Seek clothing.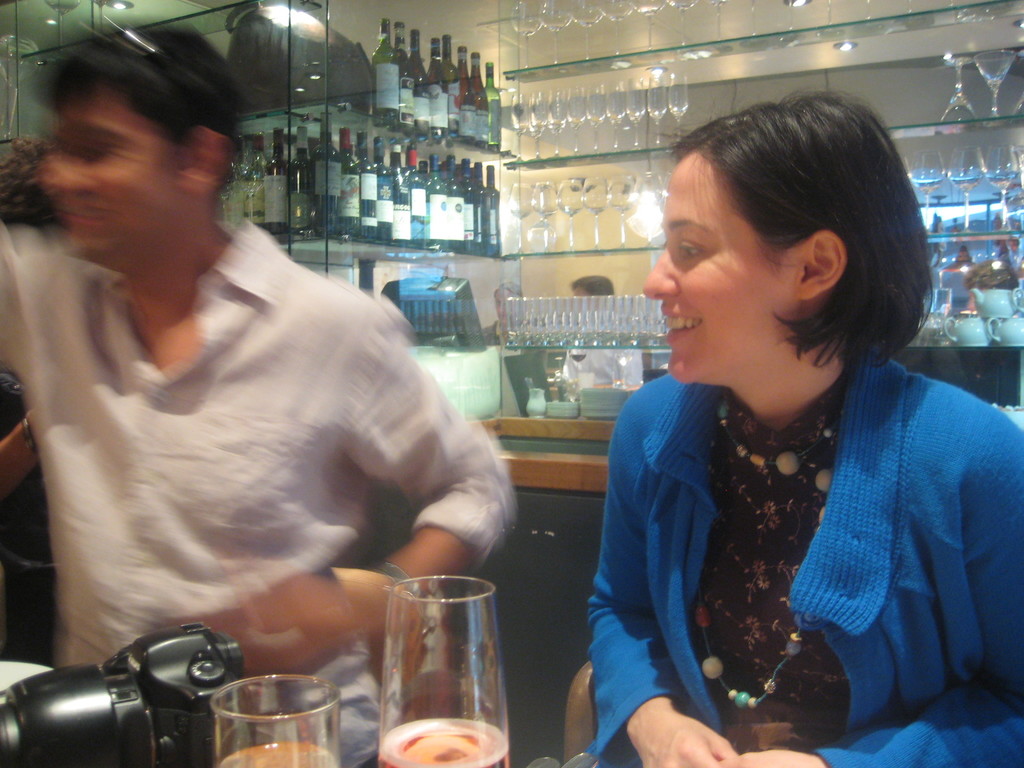
box(0, 214, 518, 767).
